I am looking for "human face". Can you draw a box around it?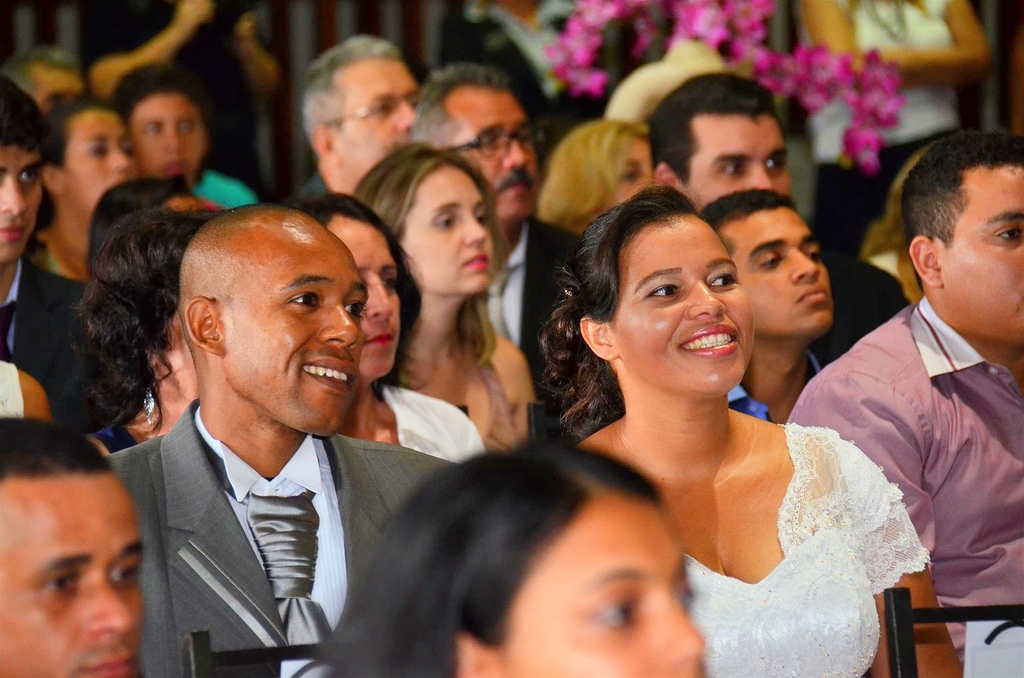
Sure, the bounding box is left=3, top=474, right=148, bottom=677.
